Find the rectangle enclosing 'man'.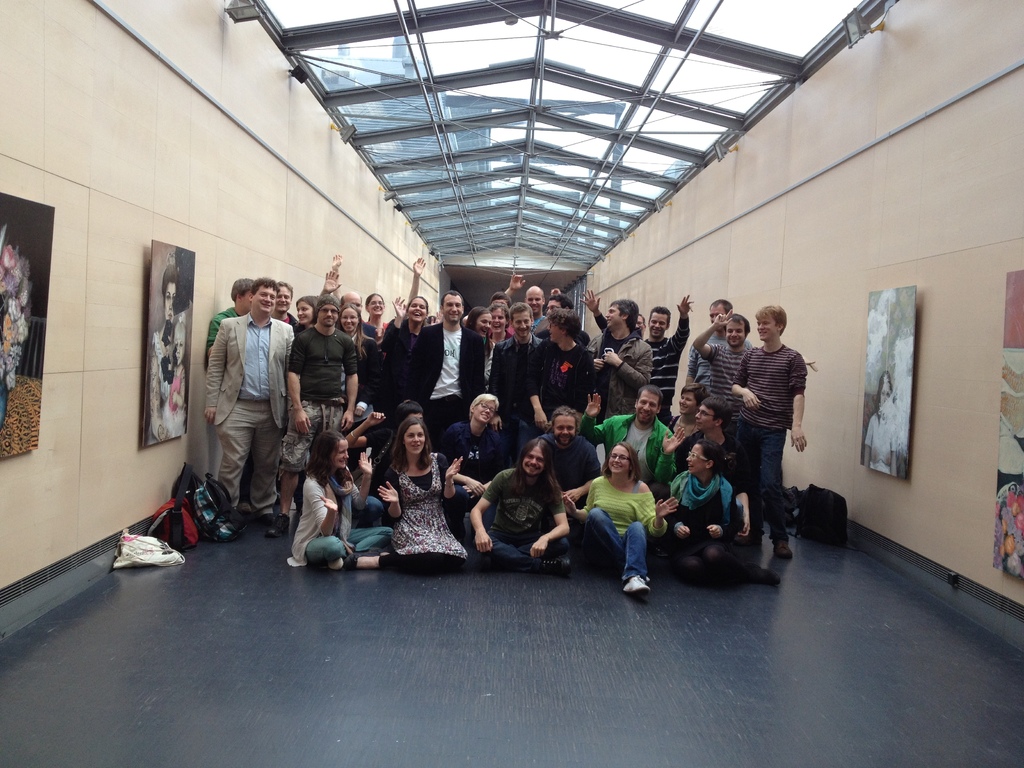
detection(587, 296, 648, 414).
